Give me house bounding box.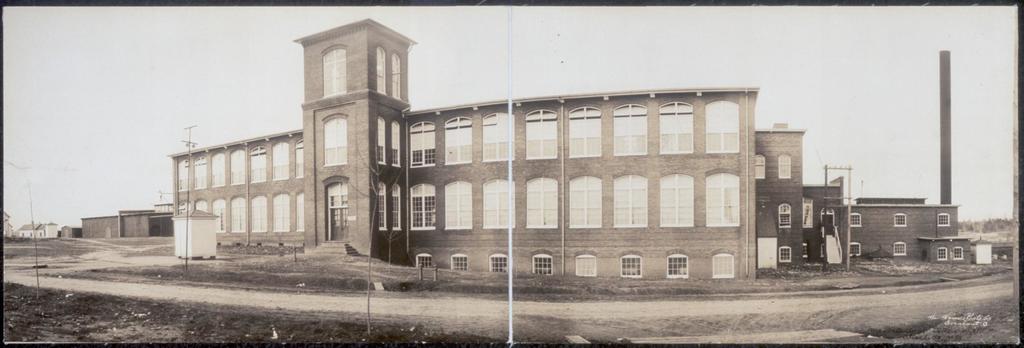
crop(76, 202, 161, 246).
